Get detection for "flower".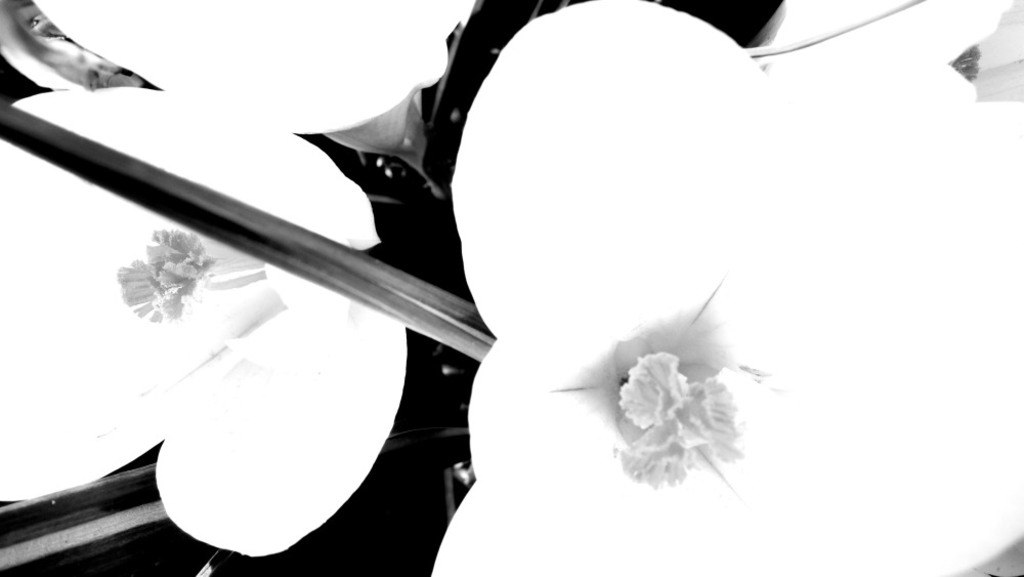
Detection: select_region(439, 0, 1023, 576).
